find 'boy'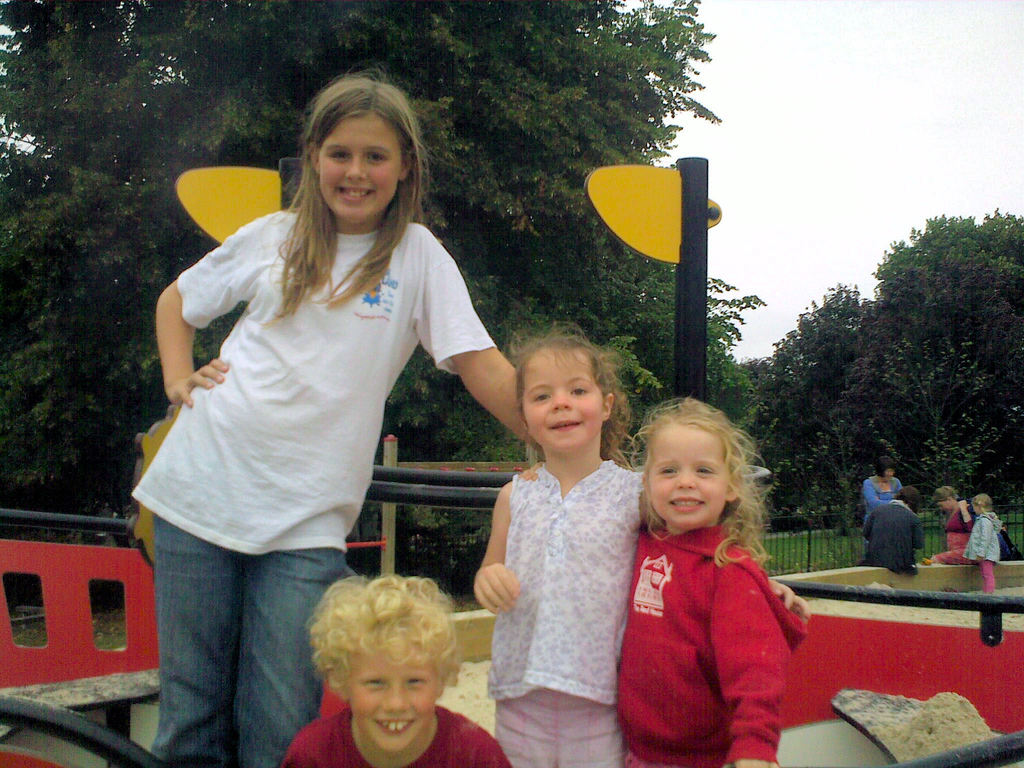
x1=277, y1=574, x2=513, y2=767
